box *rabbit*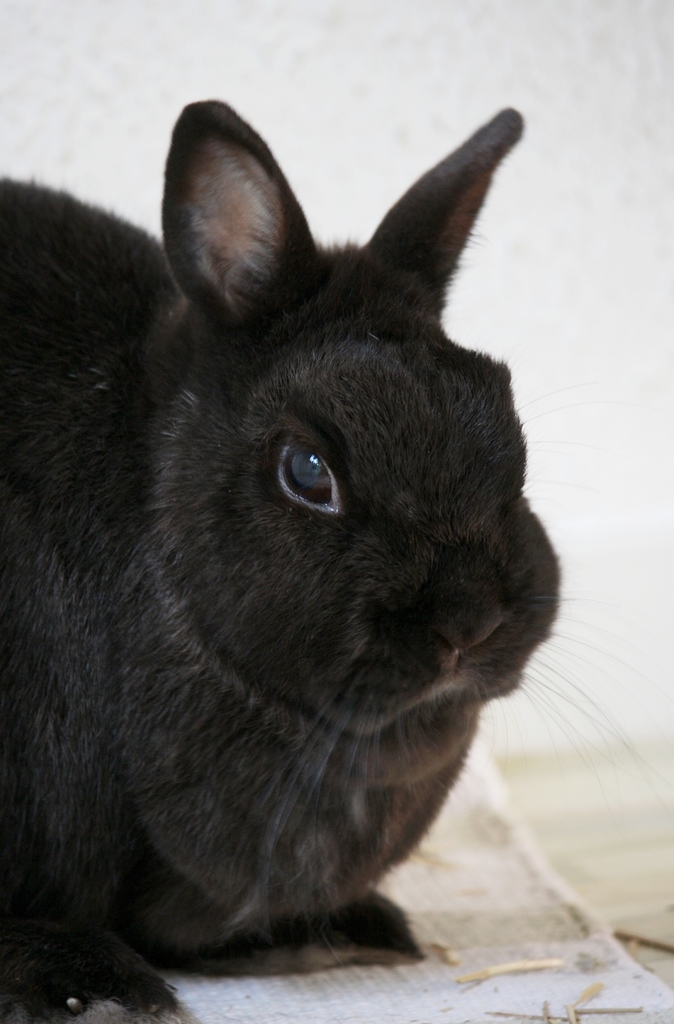
box=[0, 99, 673, 1023]
